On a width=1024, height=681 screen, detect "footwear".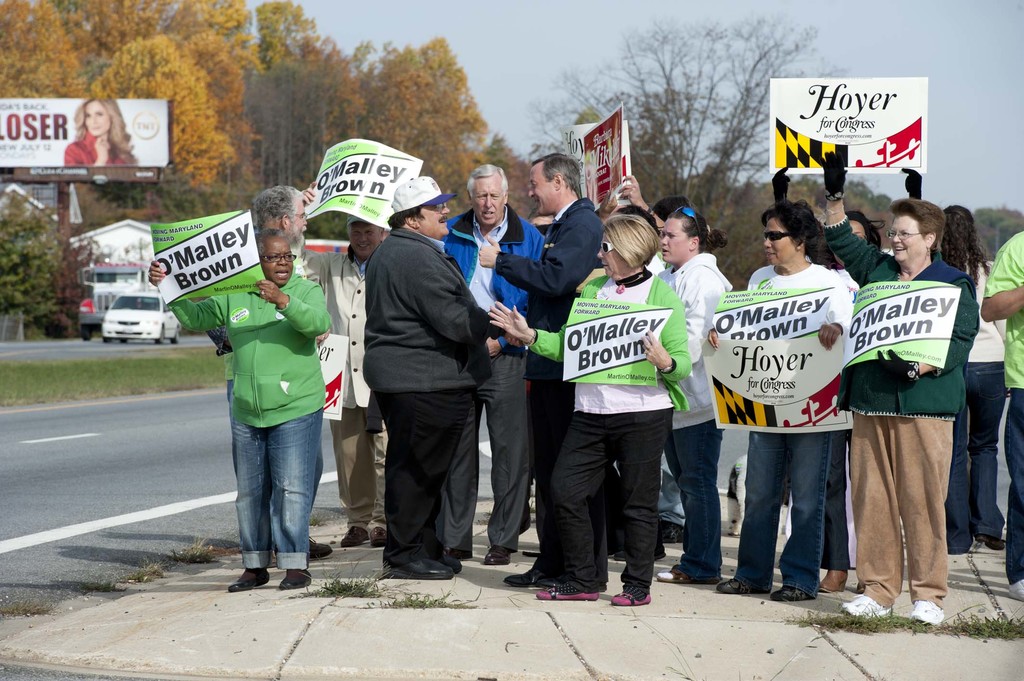
box(820, 570, 846, 592).
